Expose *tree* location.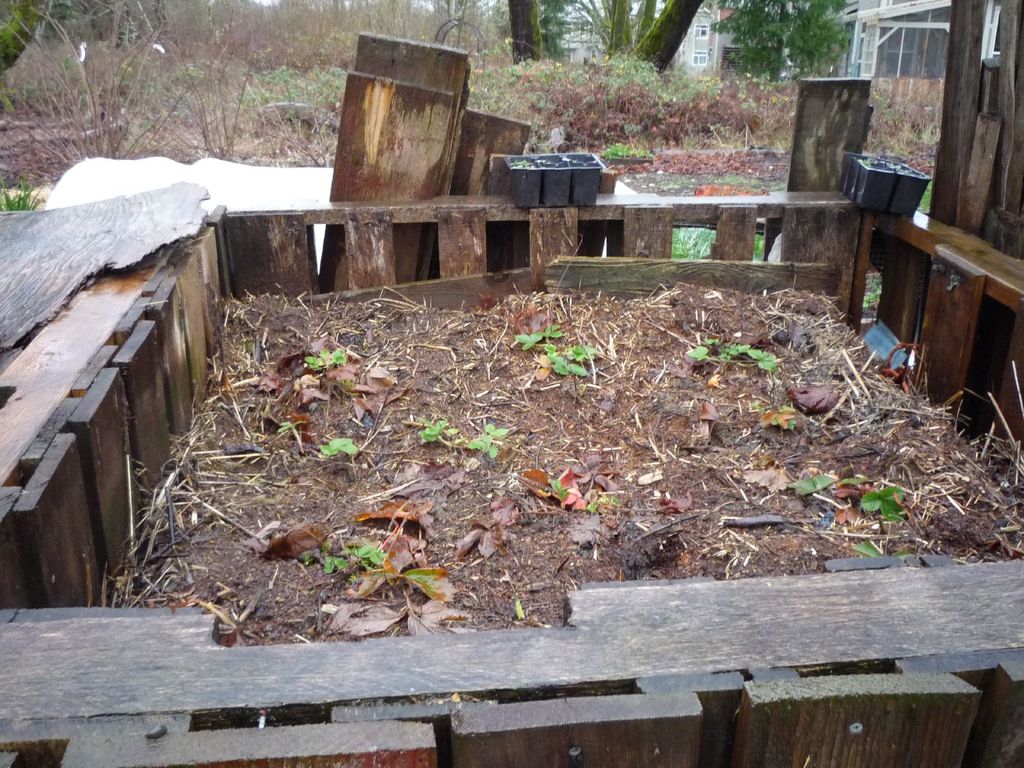
Exposed at bbox(624, 0, 705, 81).
